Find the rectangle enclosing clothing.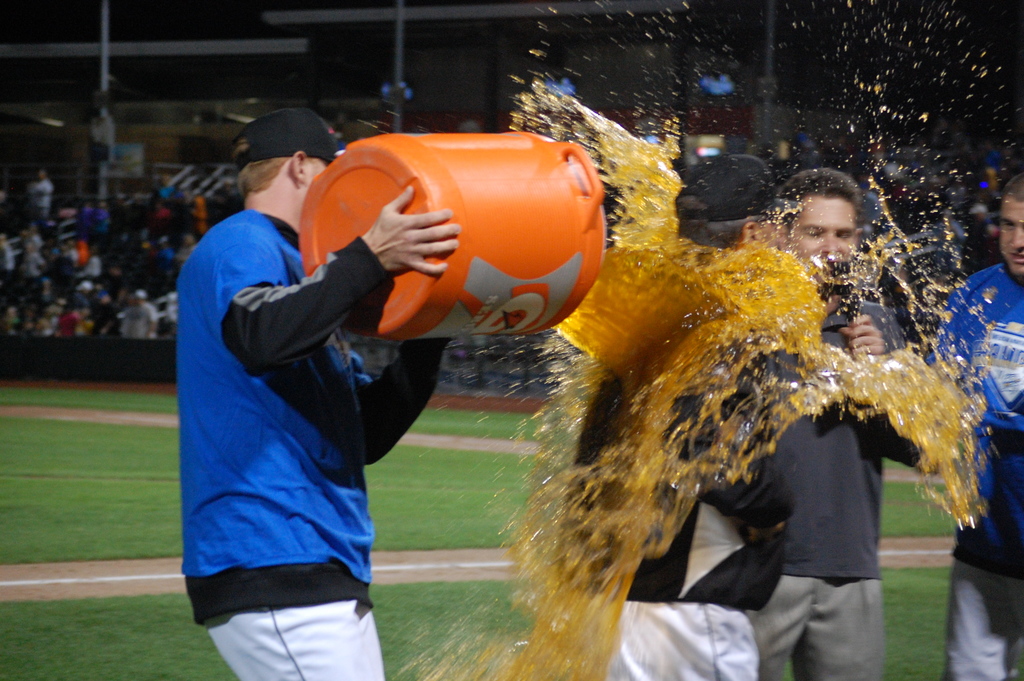
175:147:426:657.
